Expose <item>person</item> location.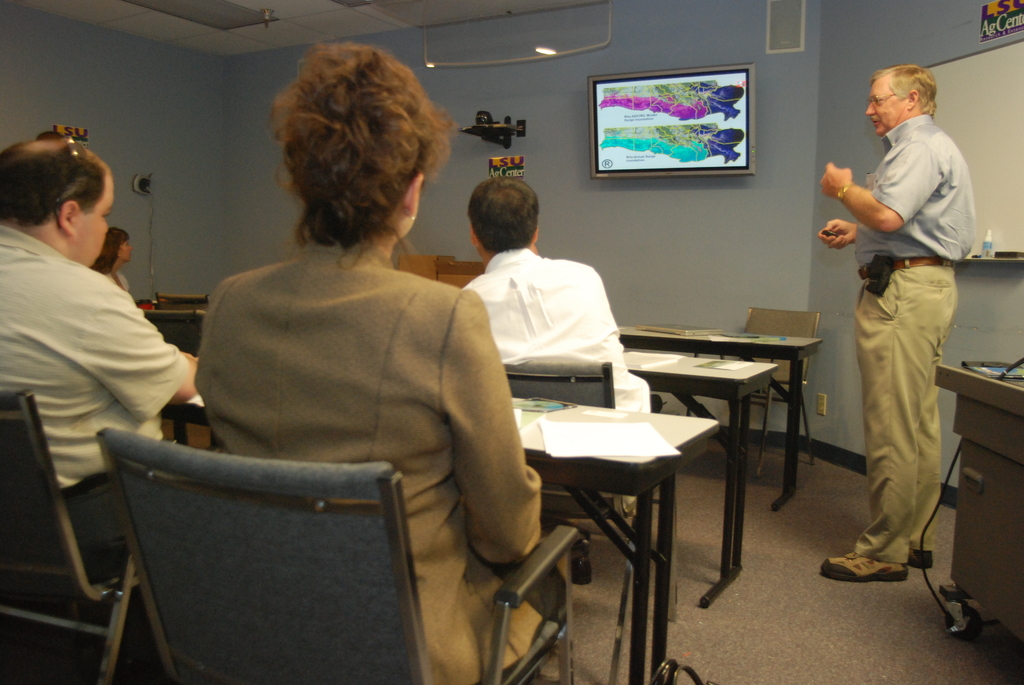
Exposed at l=460, t=169, r=648, b=411.
